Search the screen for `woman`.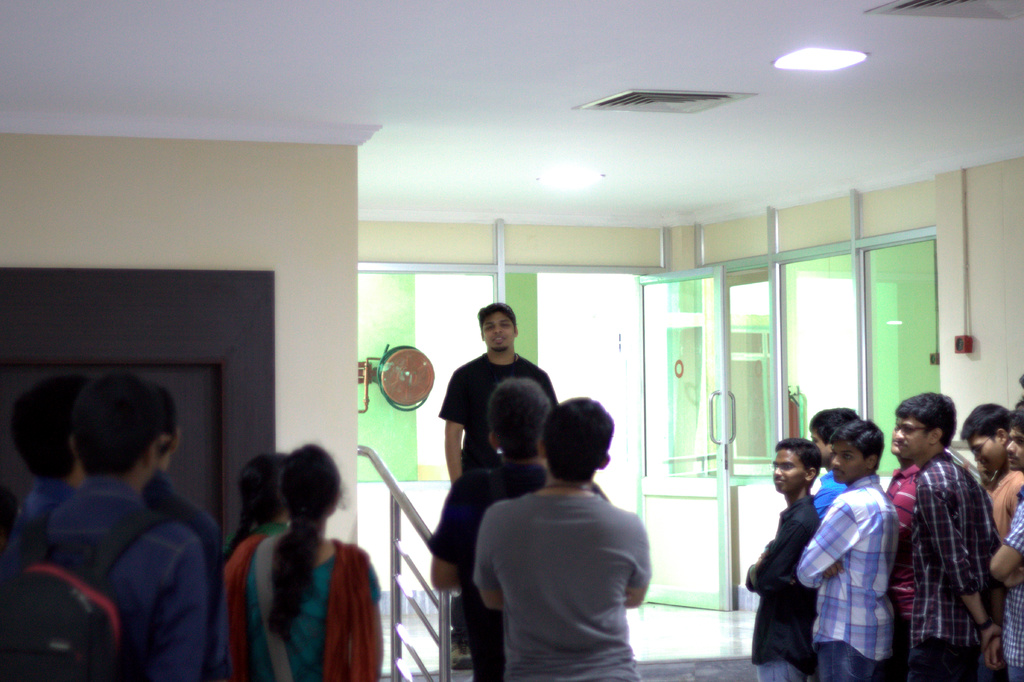
Found at l=207, t=444, r=296, b=565.
